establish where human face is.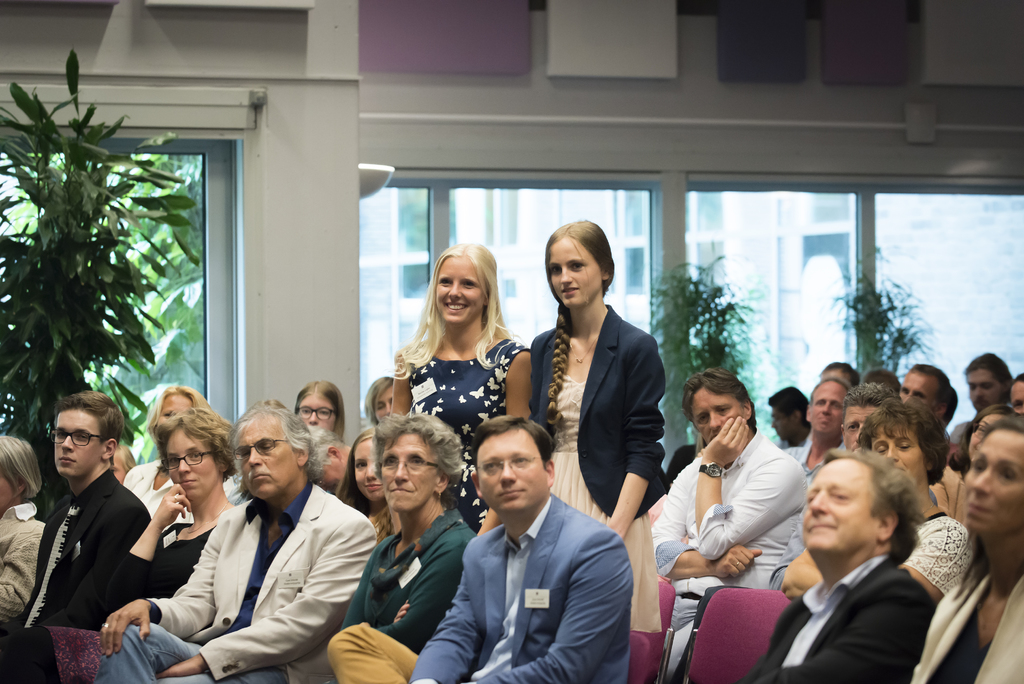
Established at 479:434:543:510.
